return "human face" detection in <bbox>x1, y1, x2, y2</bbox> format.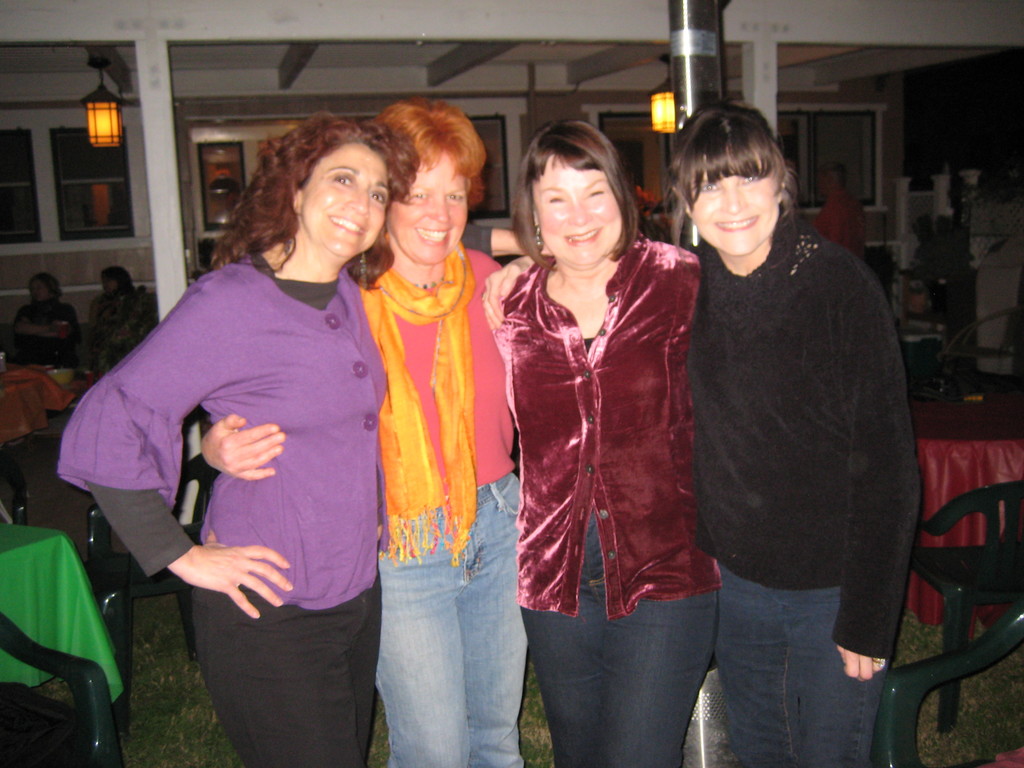
<bbox>689, 144, 783, 252</bbox>.
